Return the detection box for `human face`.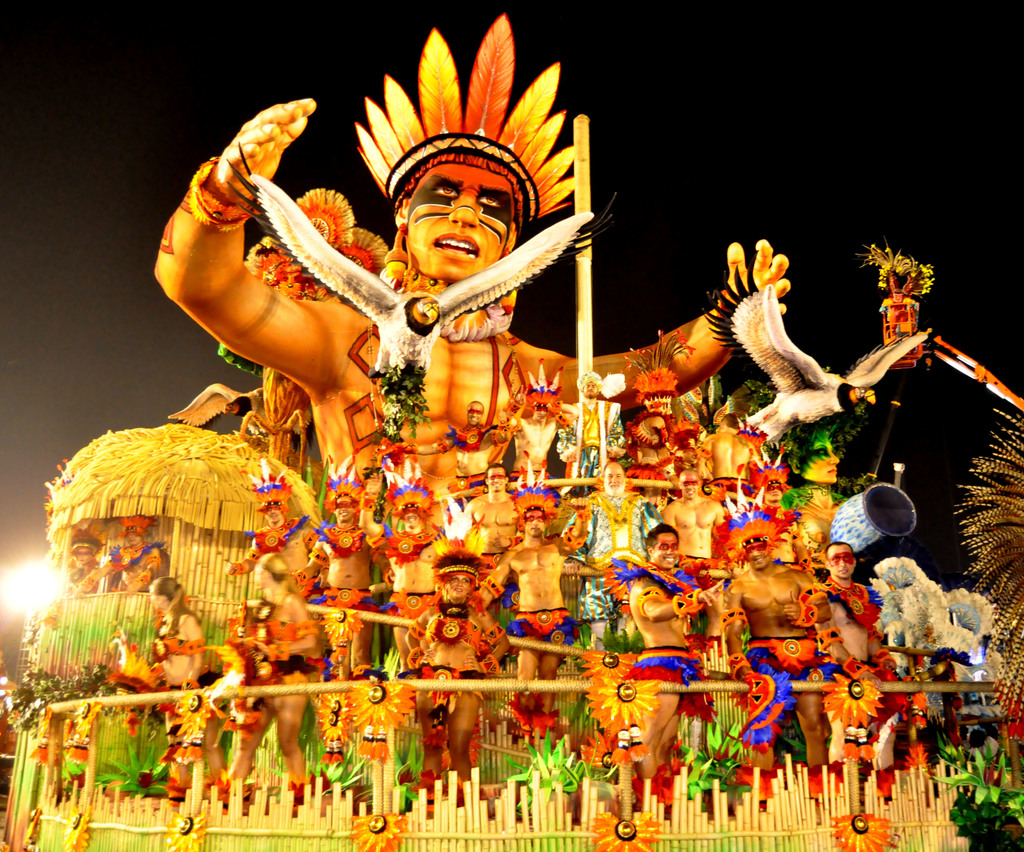
(left=122, top=530, right=140, bottom=544).
